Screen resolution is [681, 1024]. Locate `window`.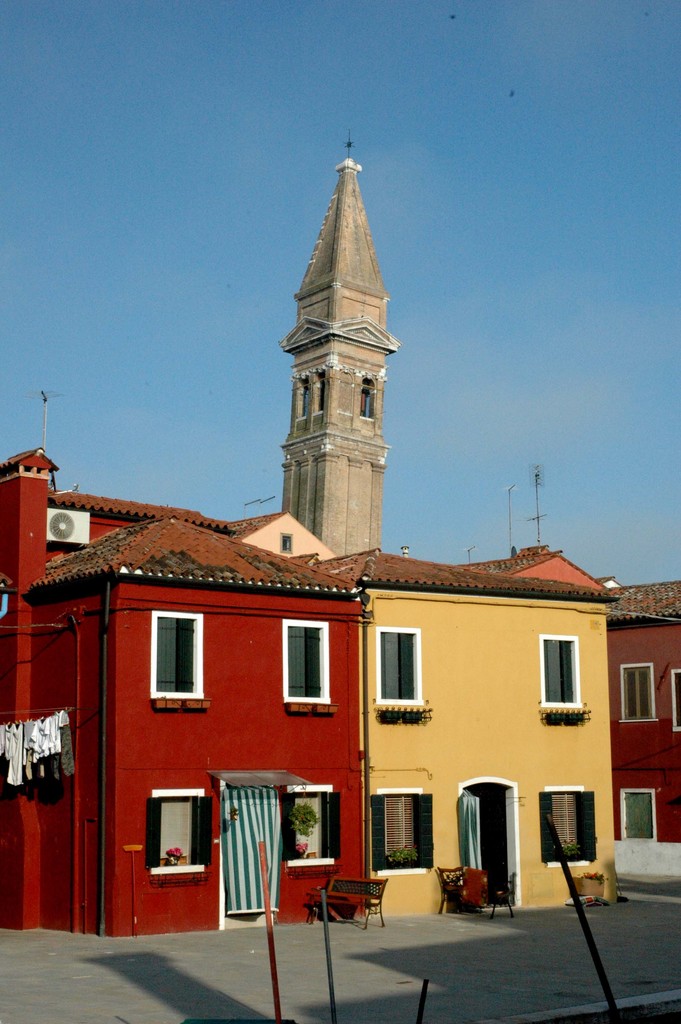
[left=282, top=780, right=343, bottom=867].
